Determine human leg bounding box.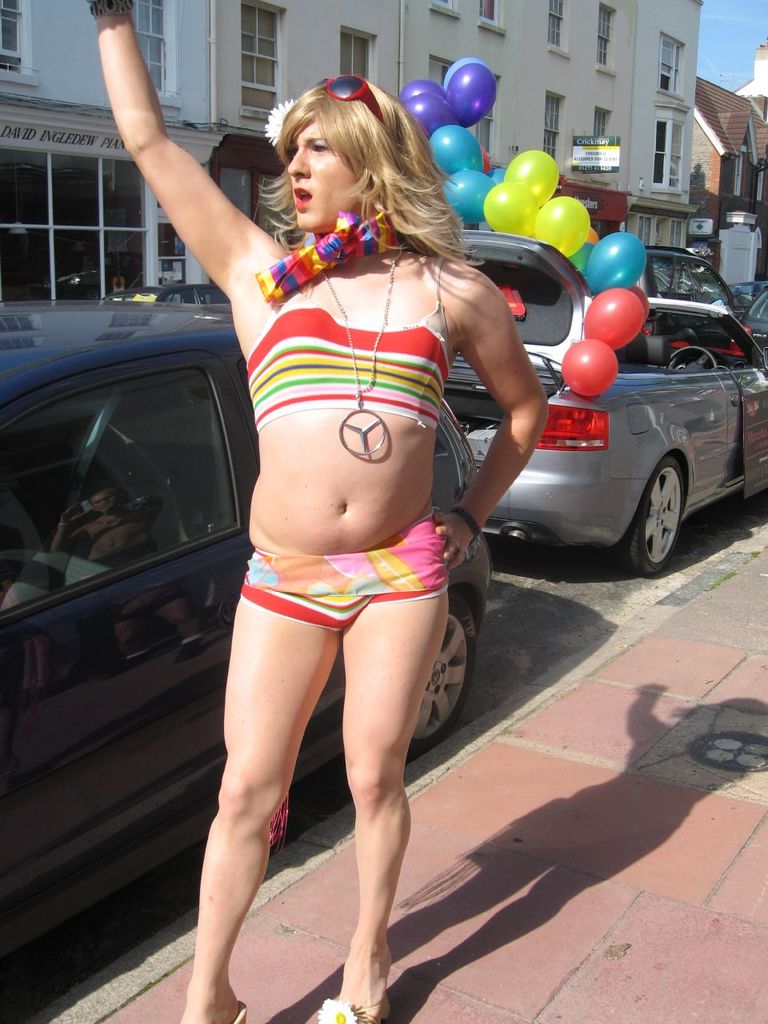
Determined: BBox(176, 558, 347, 1023).
